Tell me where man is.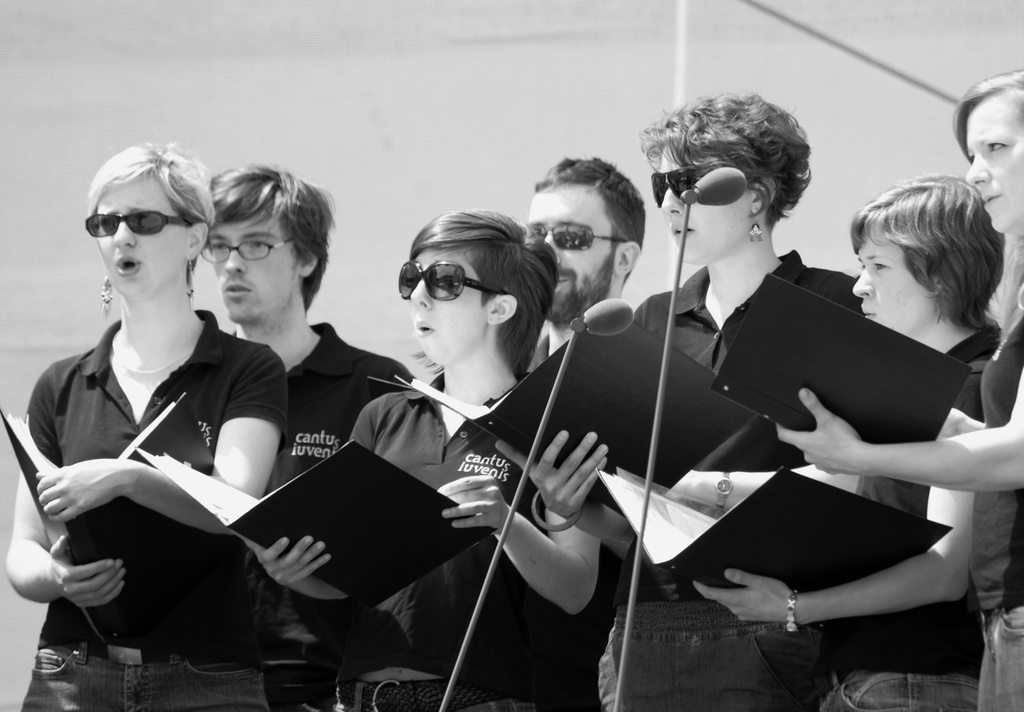
man is at 517:152:646:378.
